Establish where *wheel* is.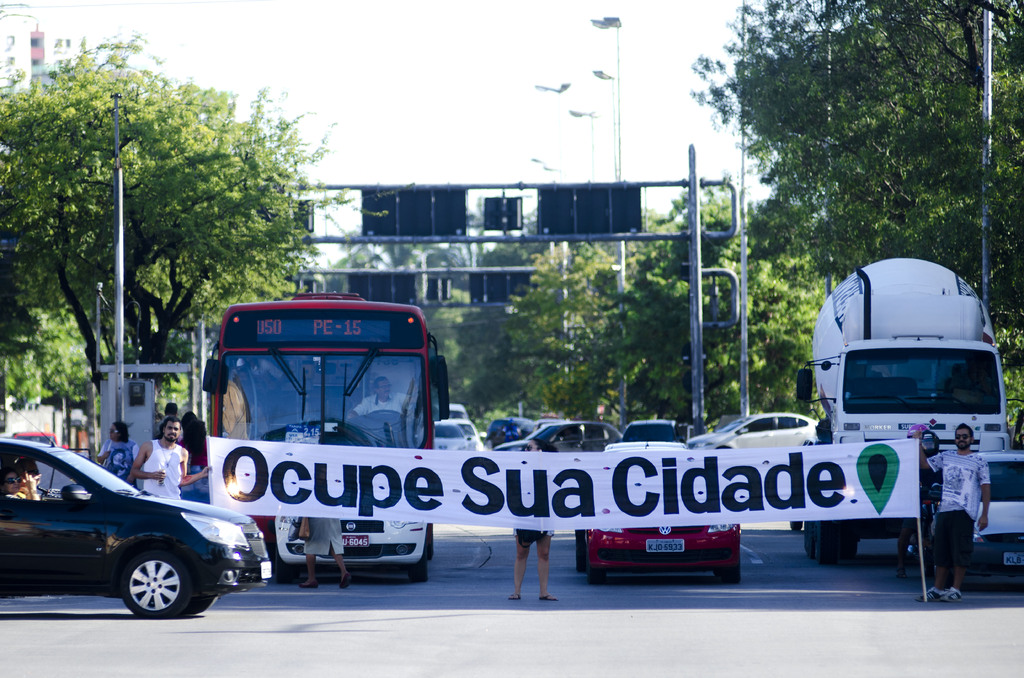
Established at crop(803, 518, 815, 558).
